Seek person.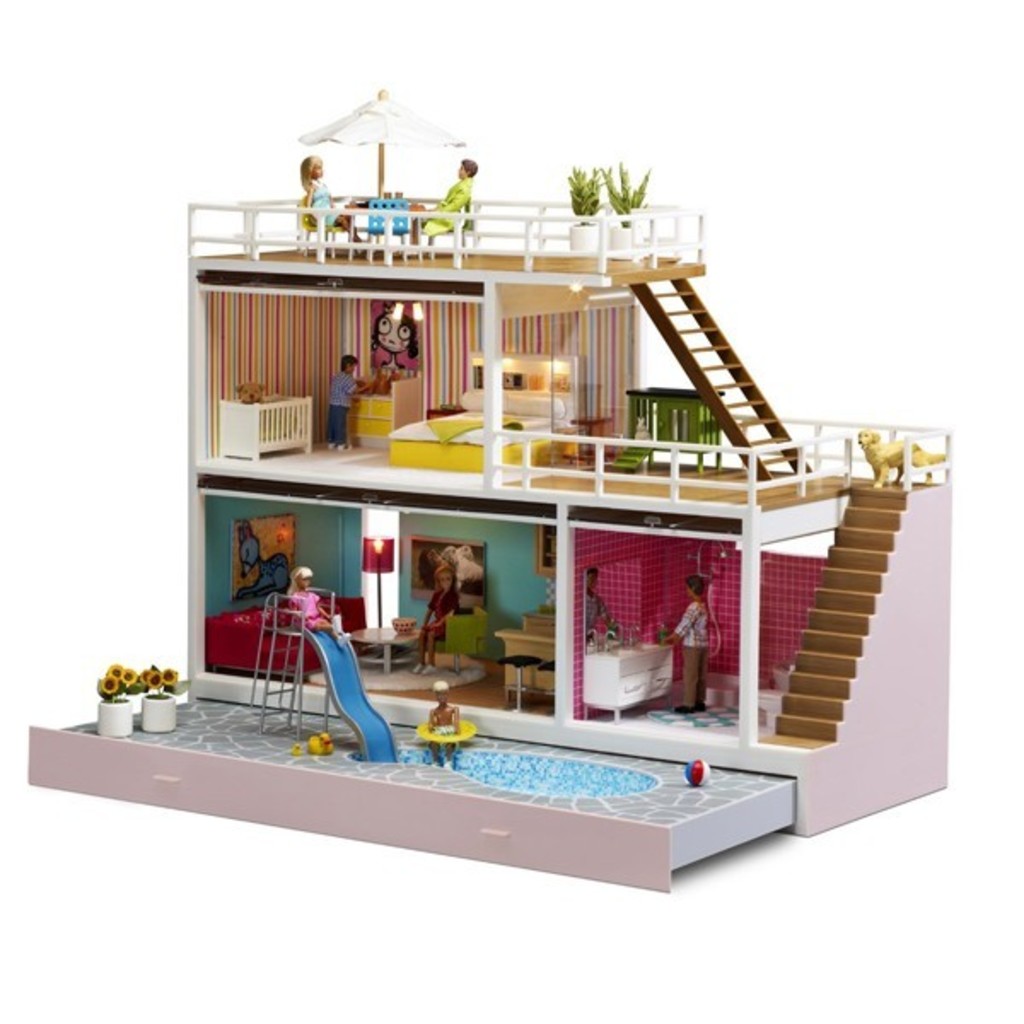
bbox(420, 160, 478, 247).
